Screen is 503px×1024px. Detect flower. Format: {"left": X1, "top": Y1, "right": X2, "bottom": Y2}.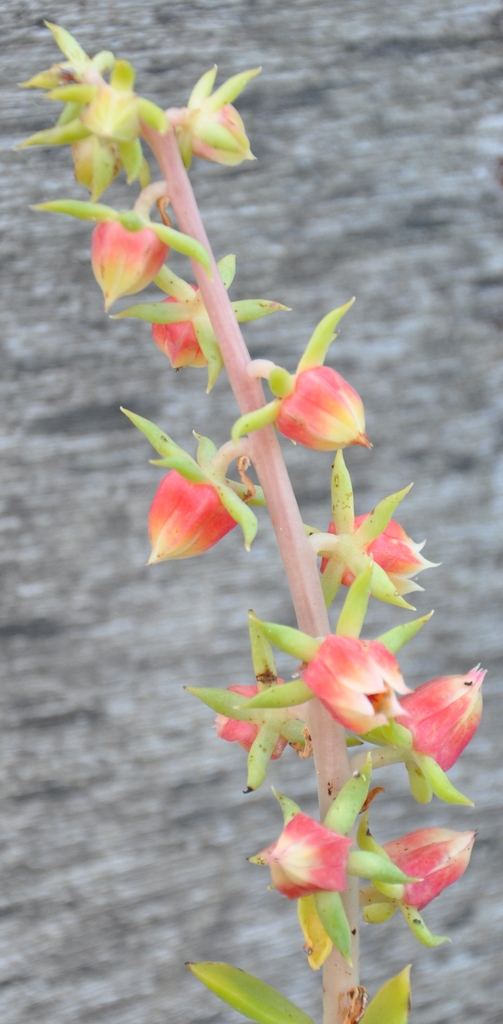
{"left": 140, "top": 469, "right": 242, "bottom": 571}.
